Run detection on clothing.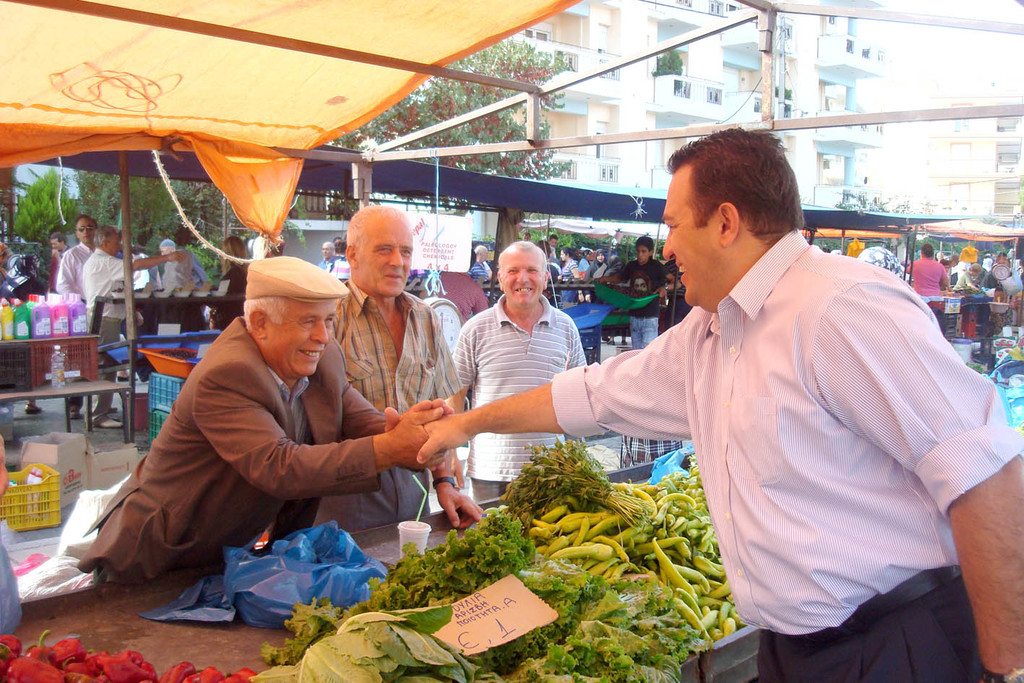
Result: x1=978 y1=271 x2=1005 y2=319.
